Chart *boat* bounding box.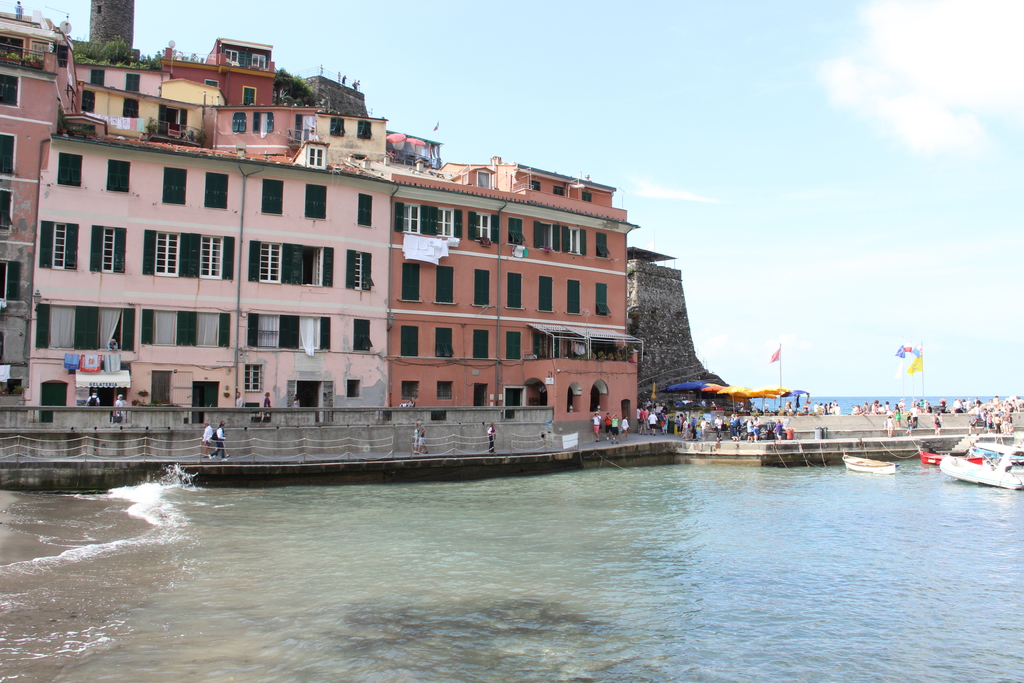
Charted: 936/447/1023/496.
